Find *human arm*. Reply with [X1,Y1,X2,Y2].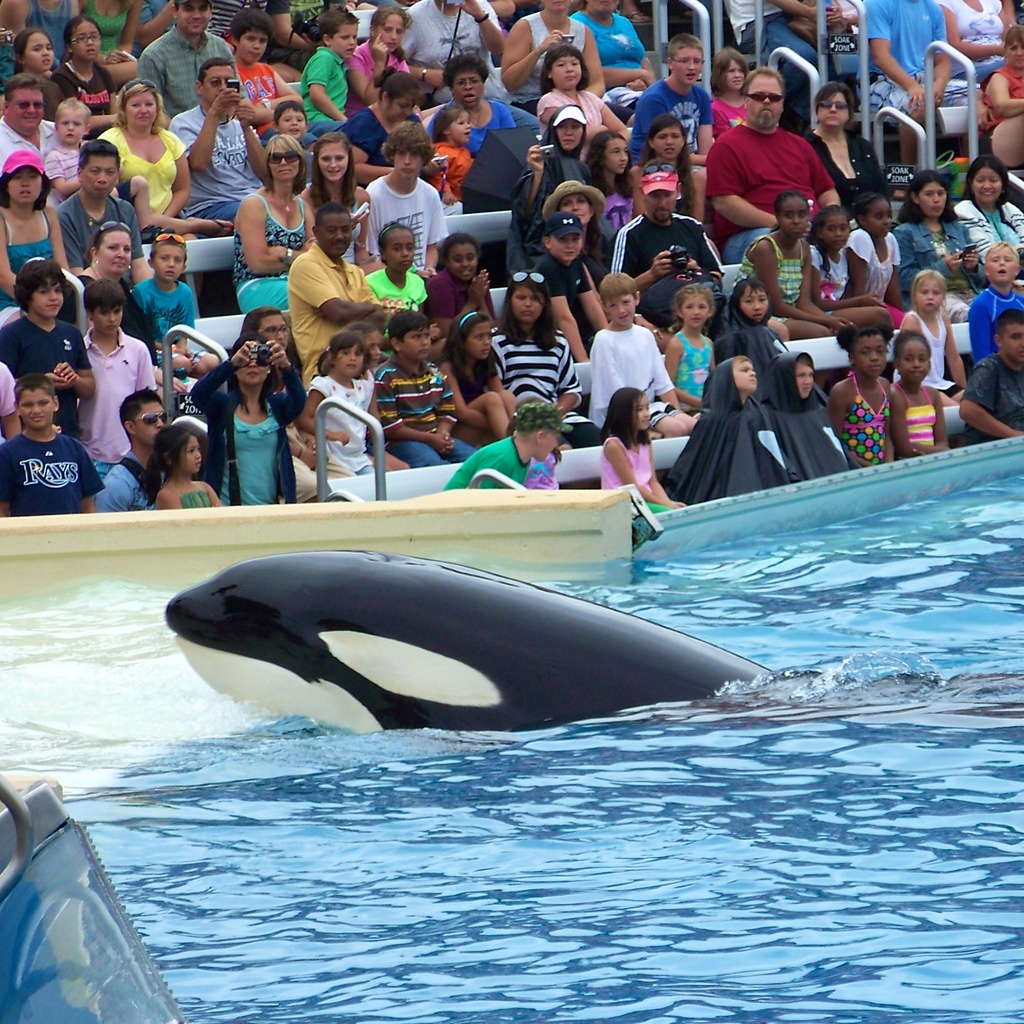
[799,239,848,330].
